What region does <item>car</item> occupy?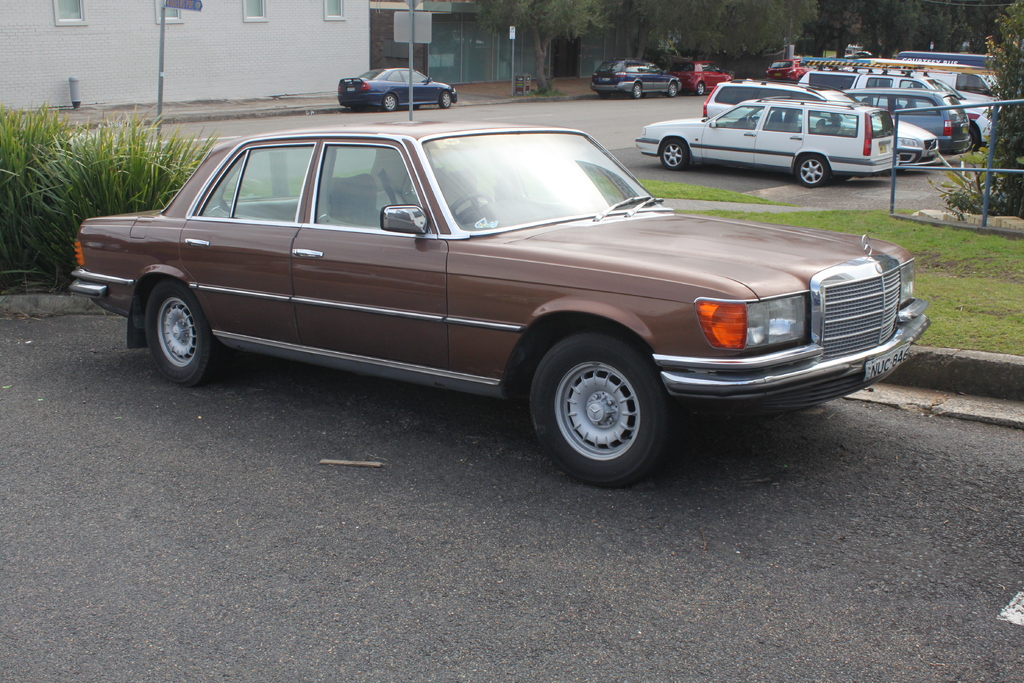
region(765, 60, 811, 81).
